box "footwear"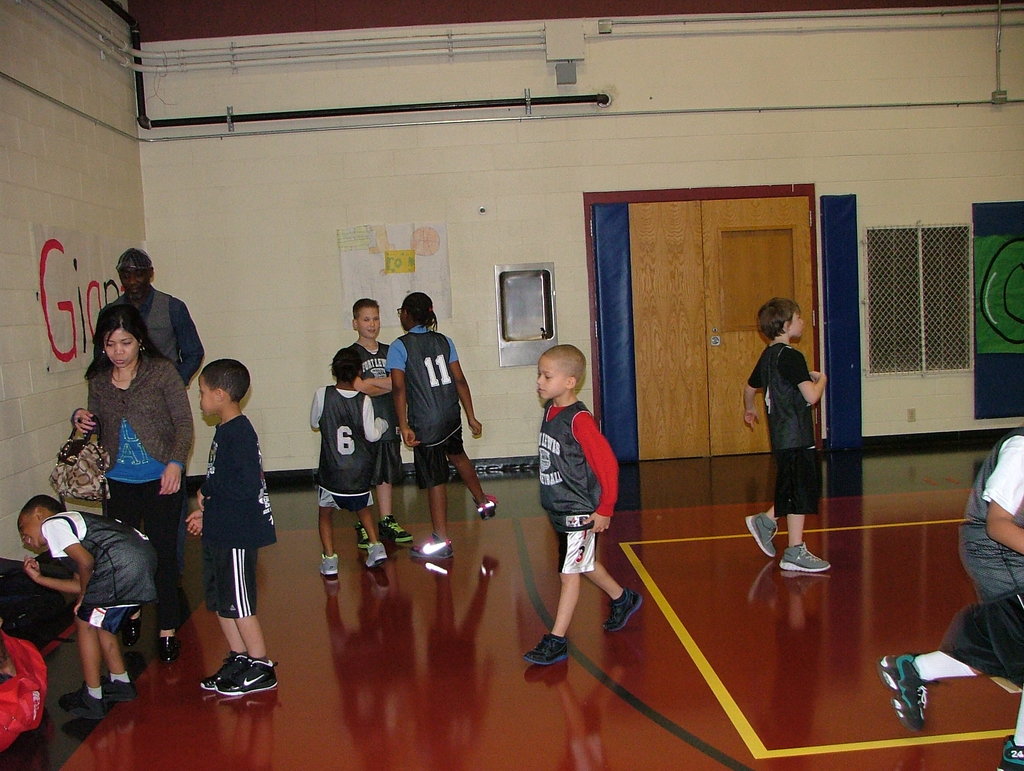
[150, 629, 177, 671]
